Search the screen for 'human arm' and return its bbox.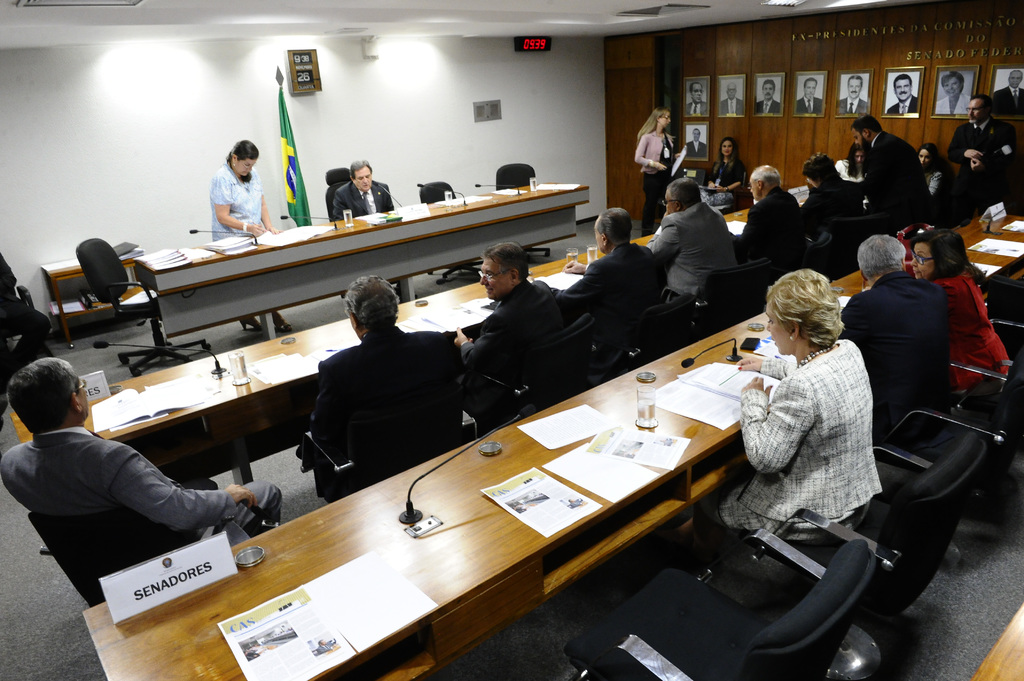
Found: left=305, top=383, right=324, bottom=446.
